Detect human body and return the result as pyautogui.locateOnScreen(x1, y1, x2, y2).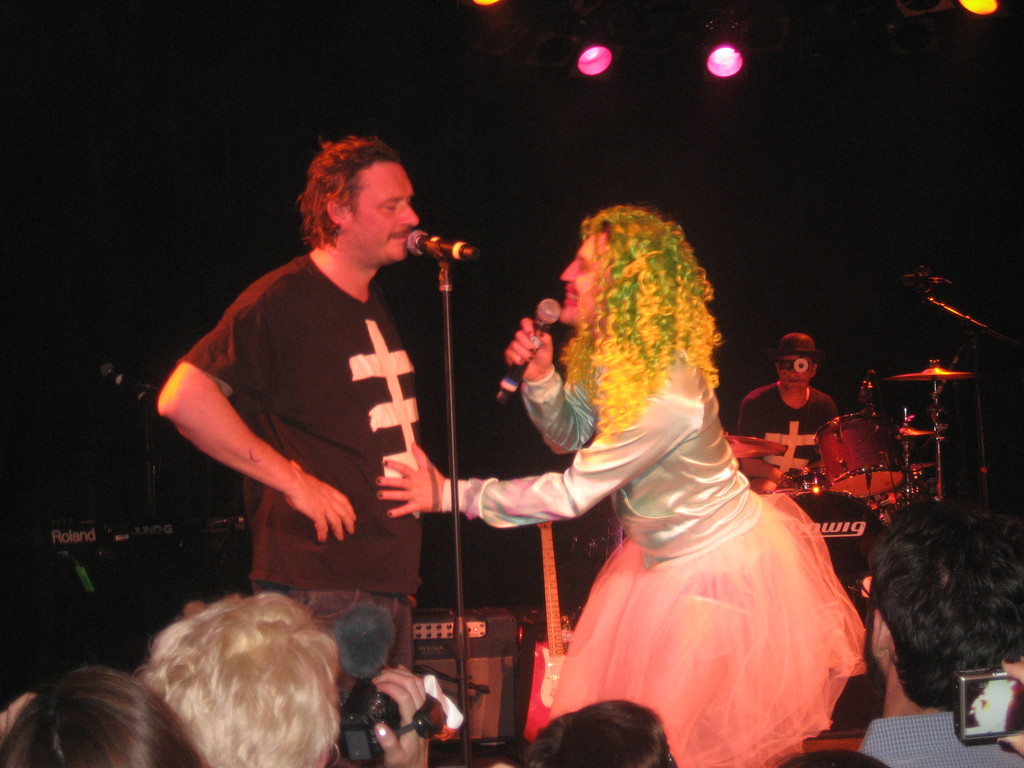
pyautogui.locateOnScreen(156, 133, 428, 767).
